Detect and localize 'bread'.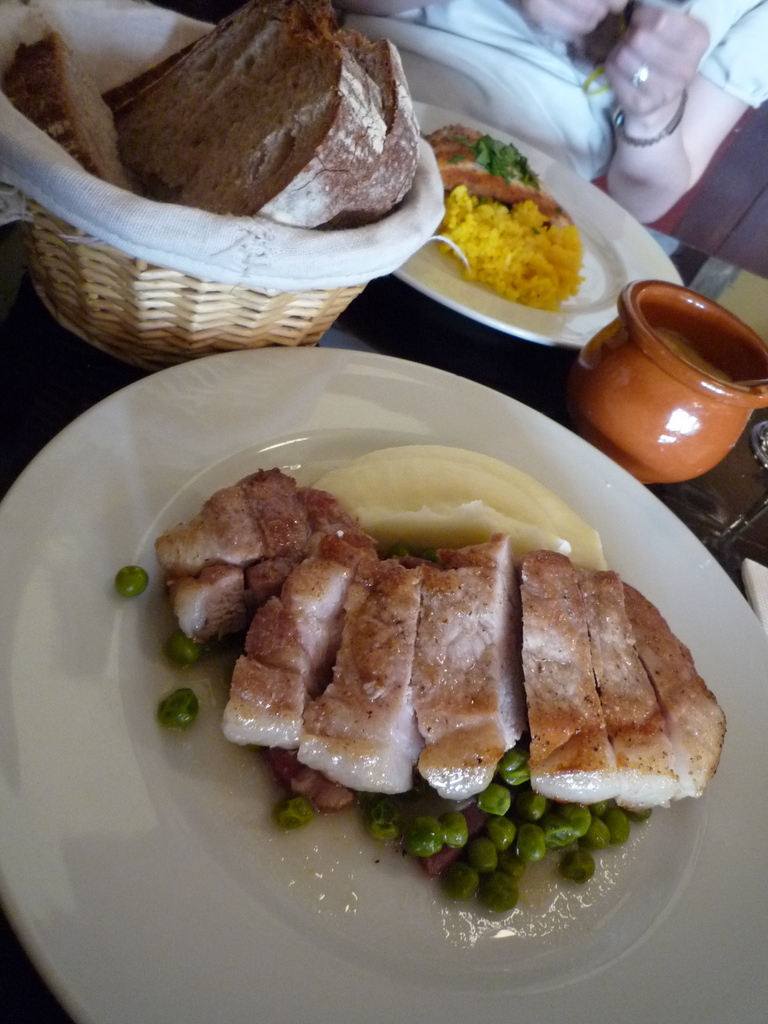
Localized at select_region(107, 0, 388, 227).
